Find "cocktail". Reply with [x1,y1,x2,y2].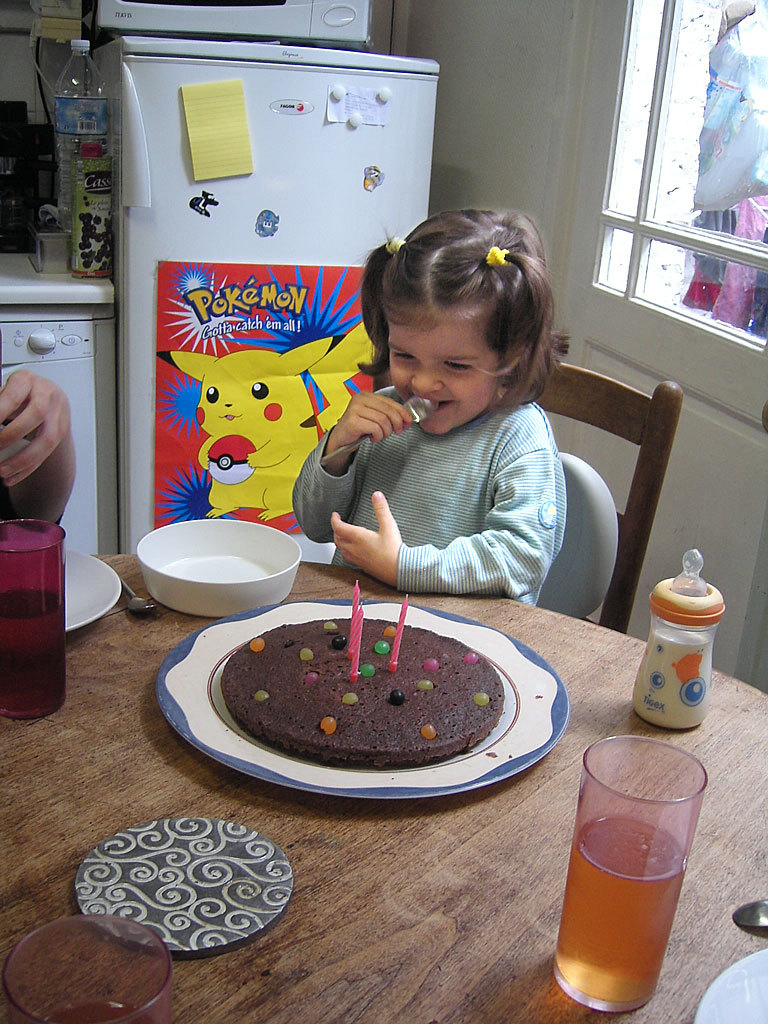
[554,727,714,1014].
